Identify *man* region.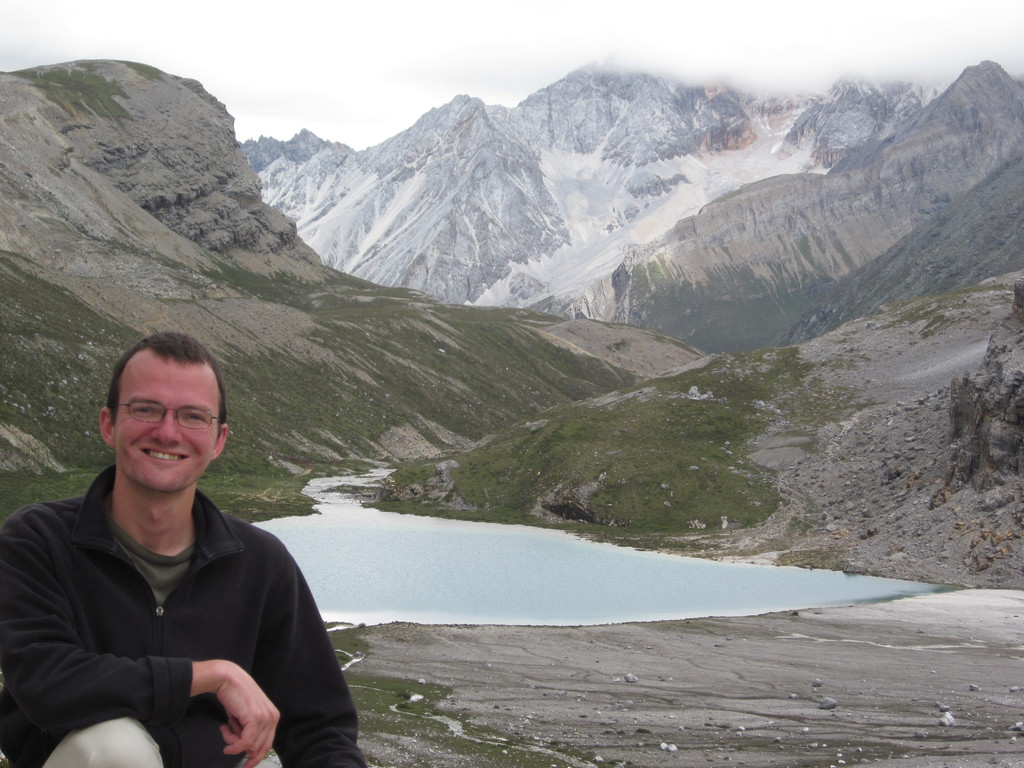
Region: 7,332,355,762.
